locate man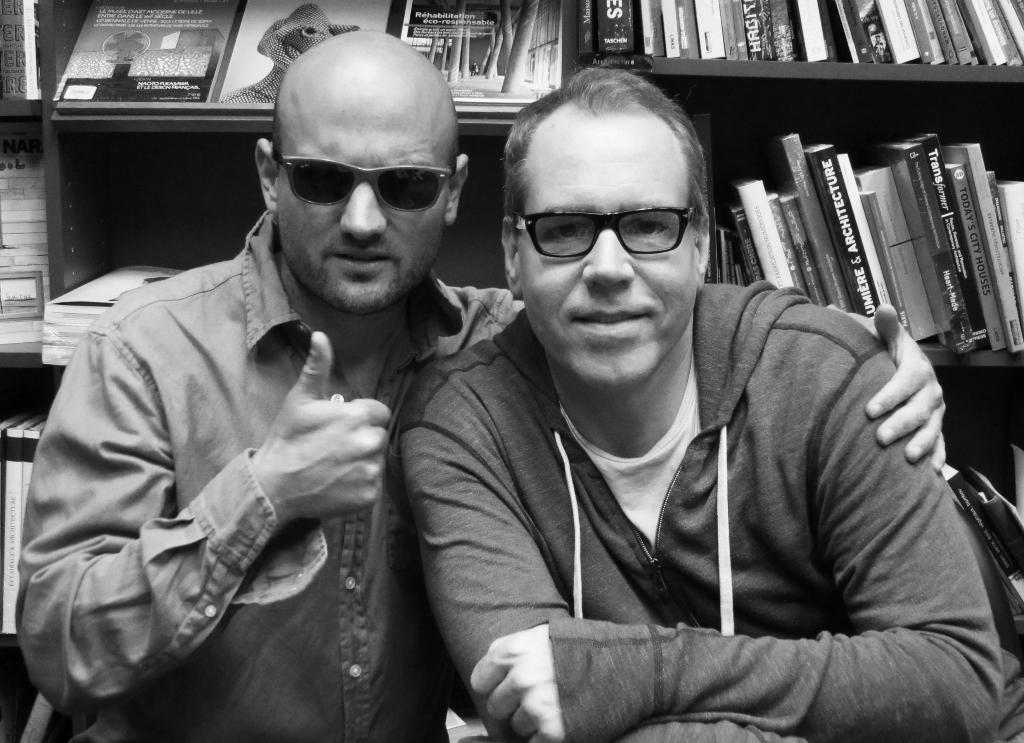
380, 85, 1023, 742
